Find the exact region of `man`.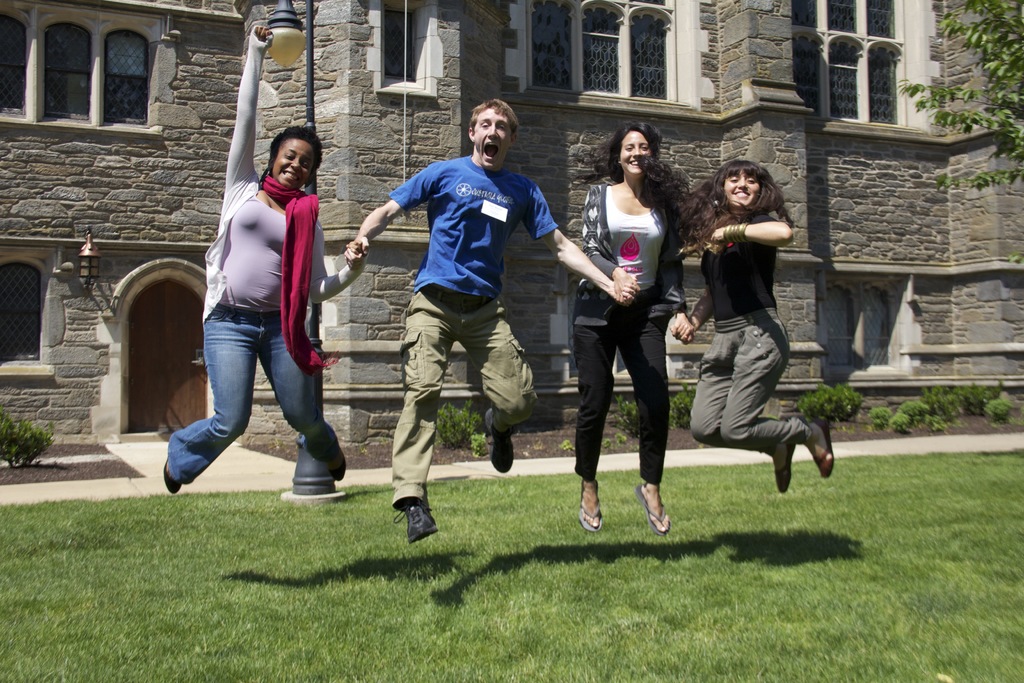
Exact region: <bbox>360, 101, 559, 532</bbox>.
